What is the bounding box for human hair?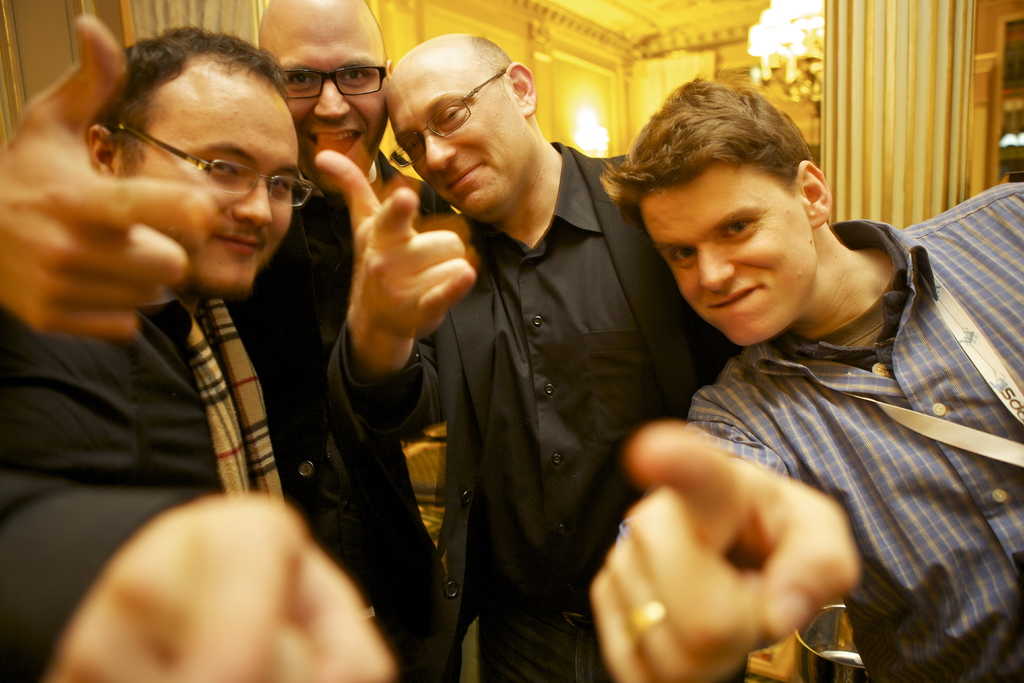
detection(593, 72, 820, 253).
